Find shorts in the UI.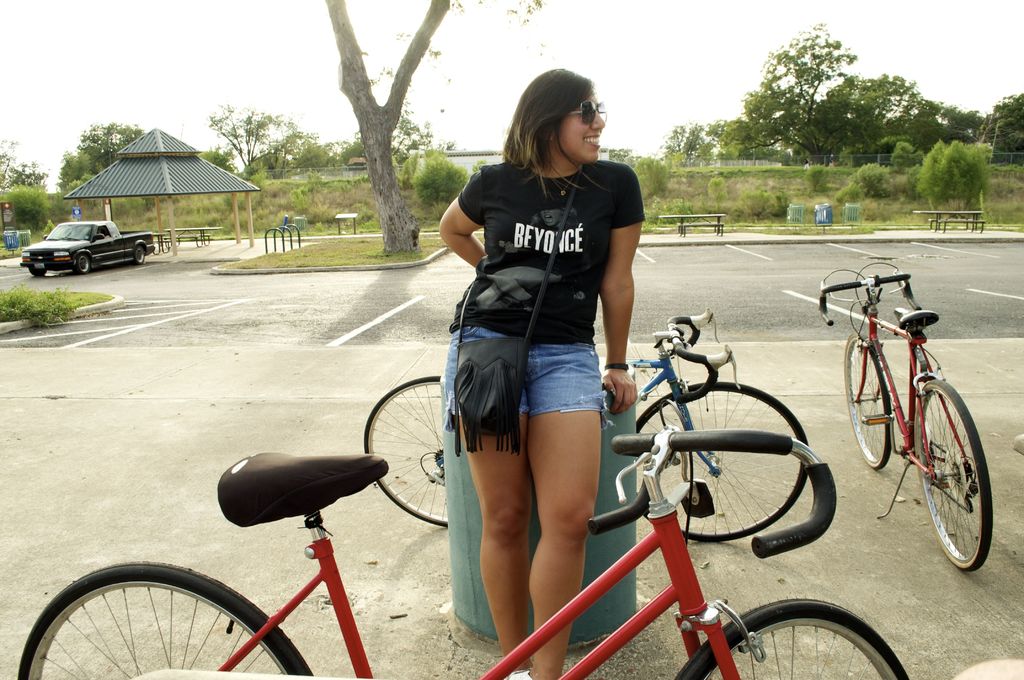
UI element at x1=439, y1=324, x2=607, y2=422.
